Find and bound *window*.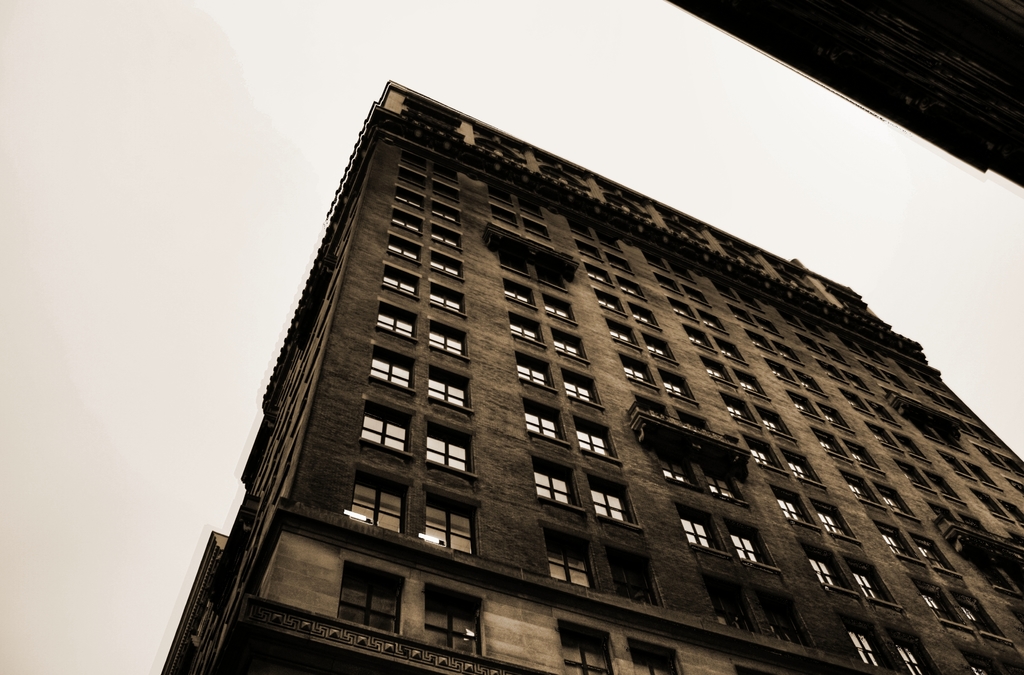
Bound: [525, 411, 560, 437].
